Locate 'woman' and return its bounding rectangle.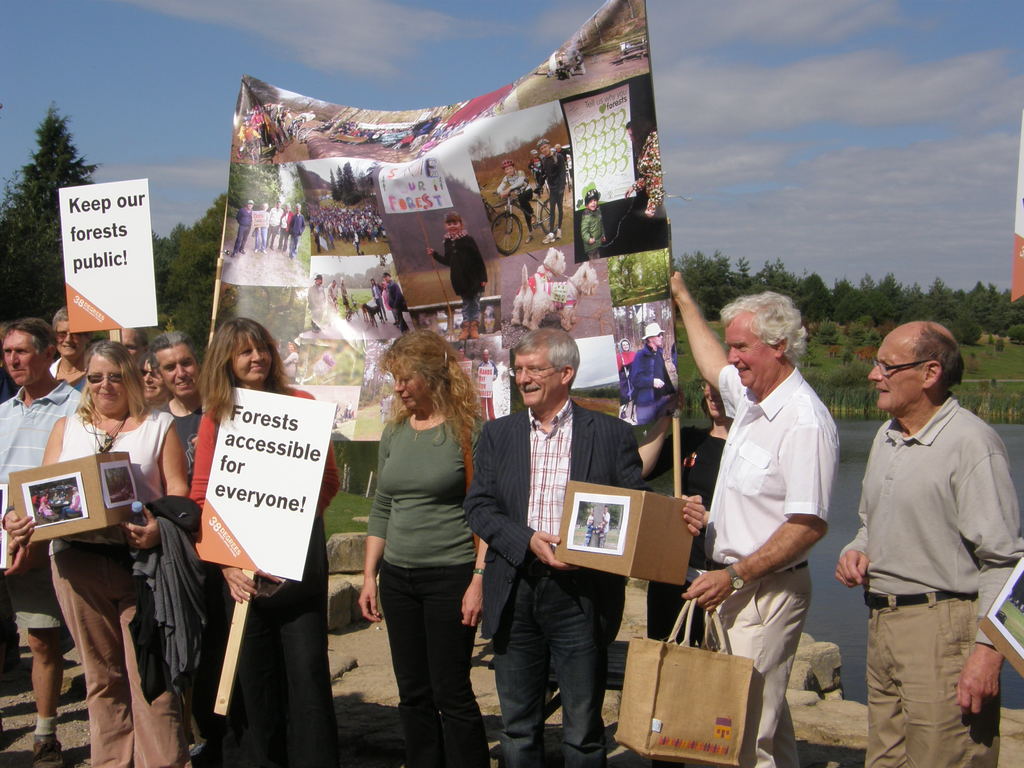
283 344 299 383.
